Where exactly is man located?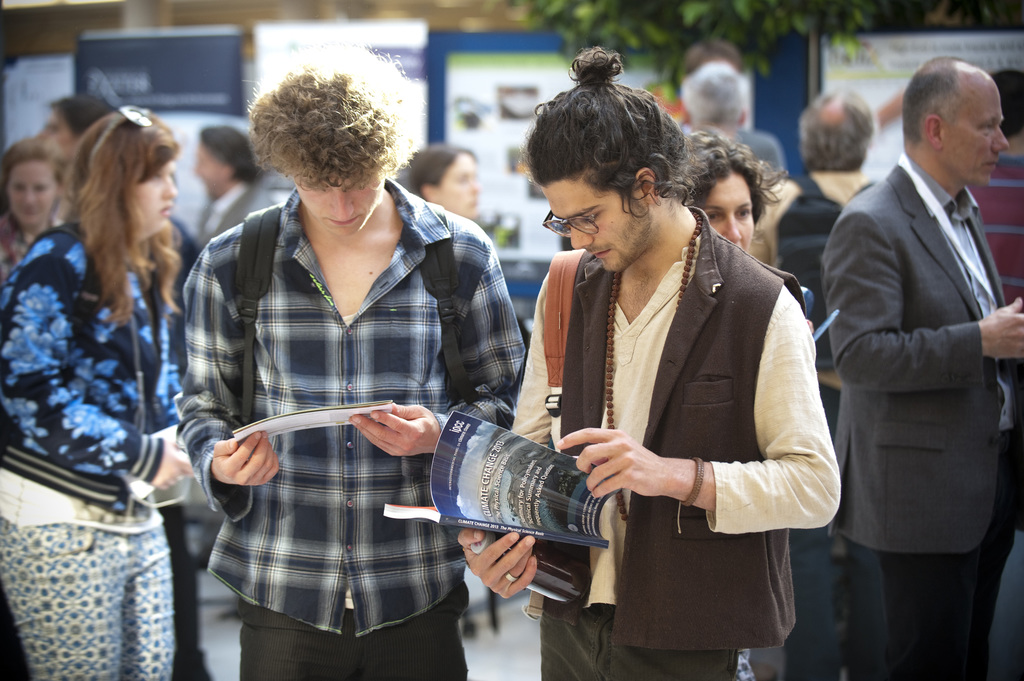
Its bounding box is bbox=[181, 42, 527, 680].
